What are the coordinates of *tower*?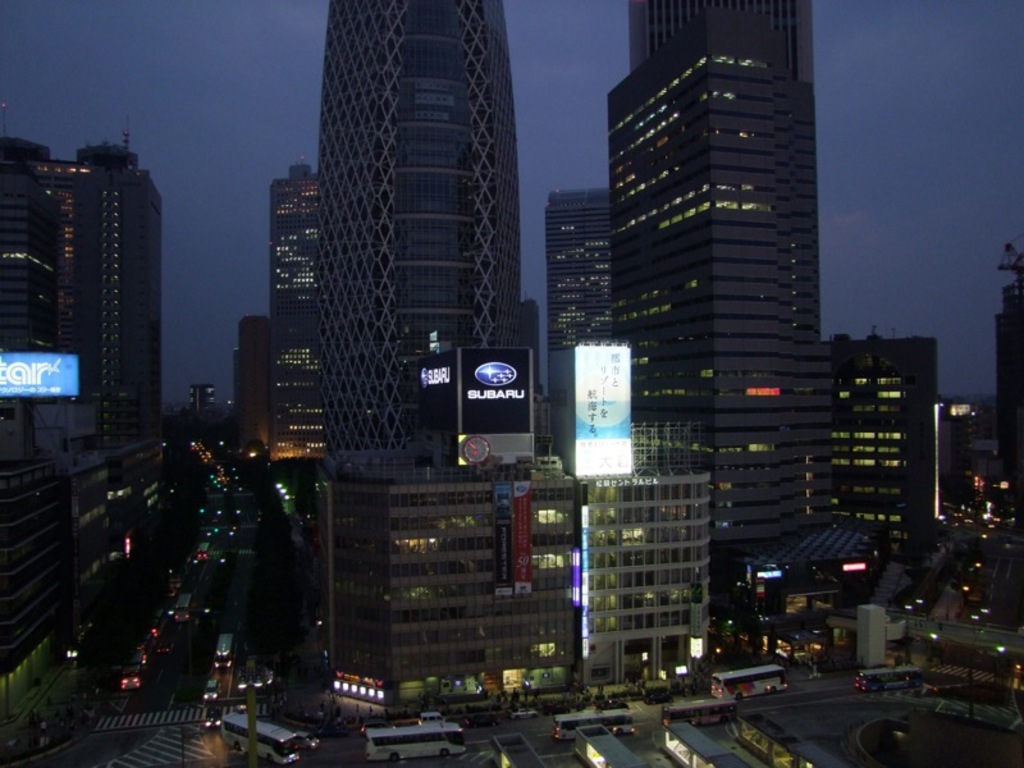
crop(76, 124, 161, 449).
